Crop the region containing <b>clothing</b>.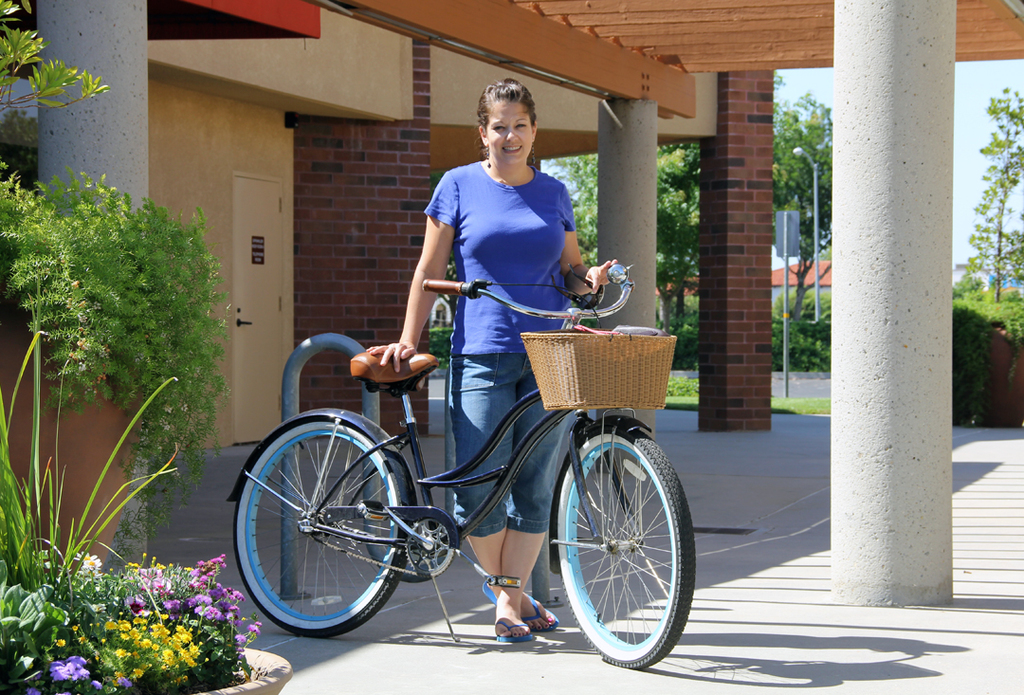
Crop region: BBox(414, 156, 578, 524).
